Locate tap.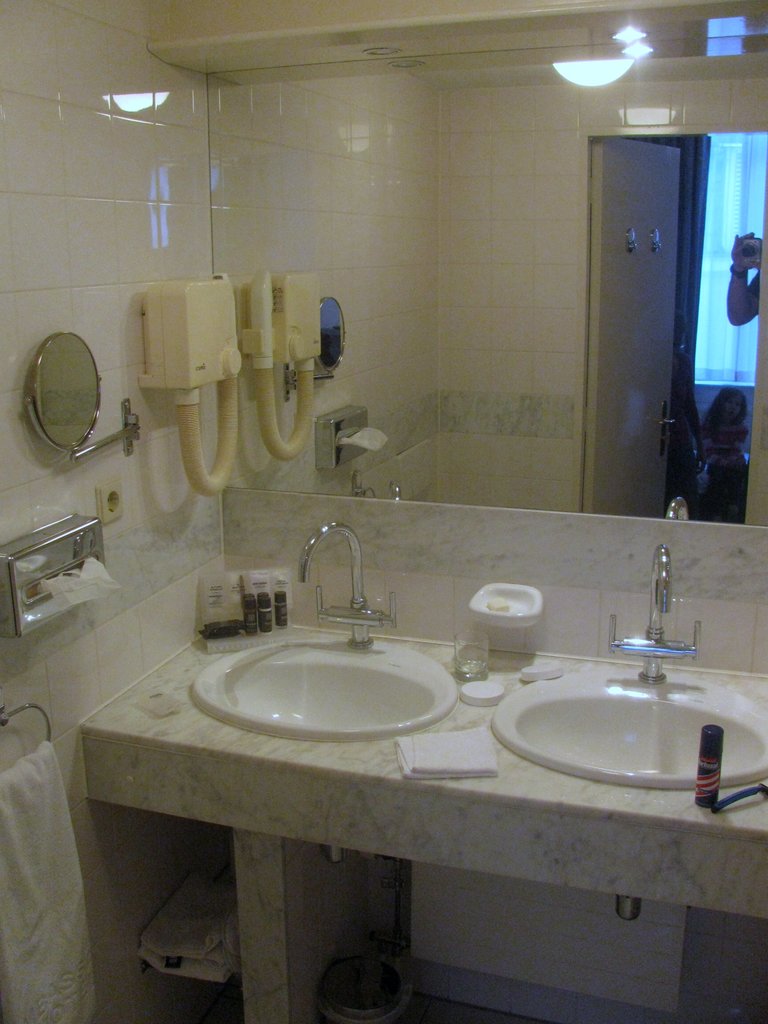
Bounding box: box=[301, 522, 397, 648].
